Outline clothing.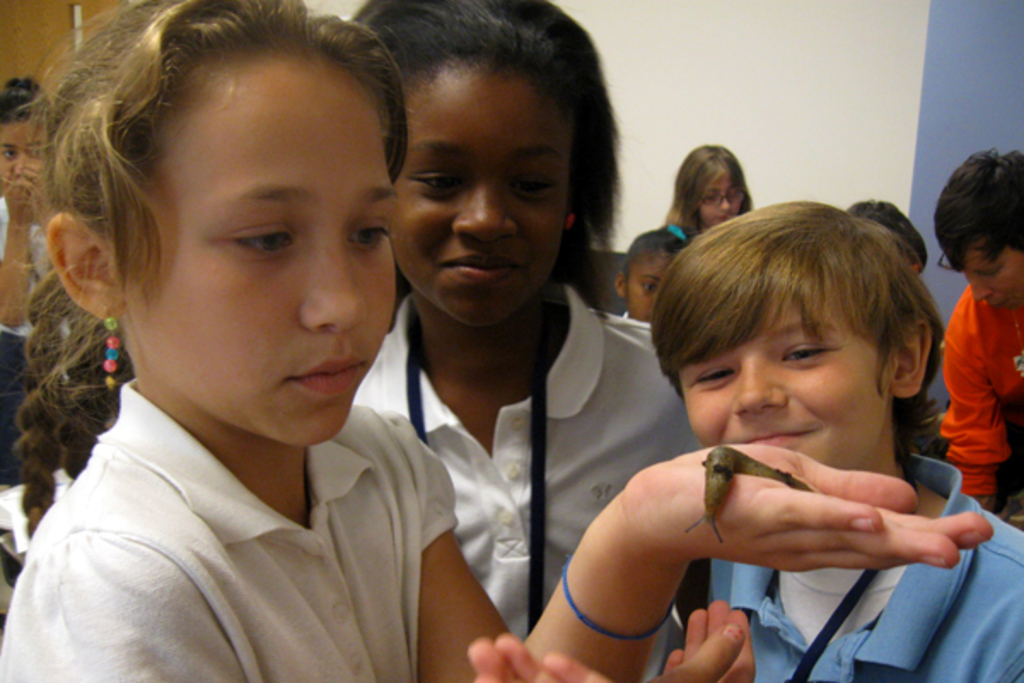
Outline: 346 275 703 681.
